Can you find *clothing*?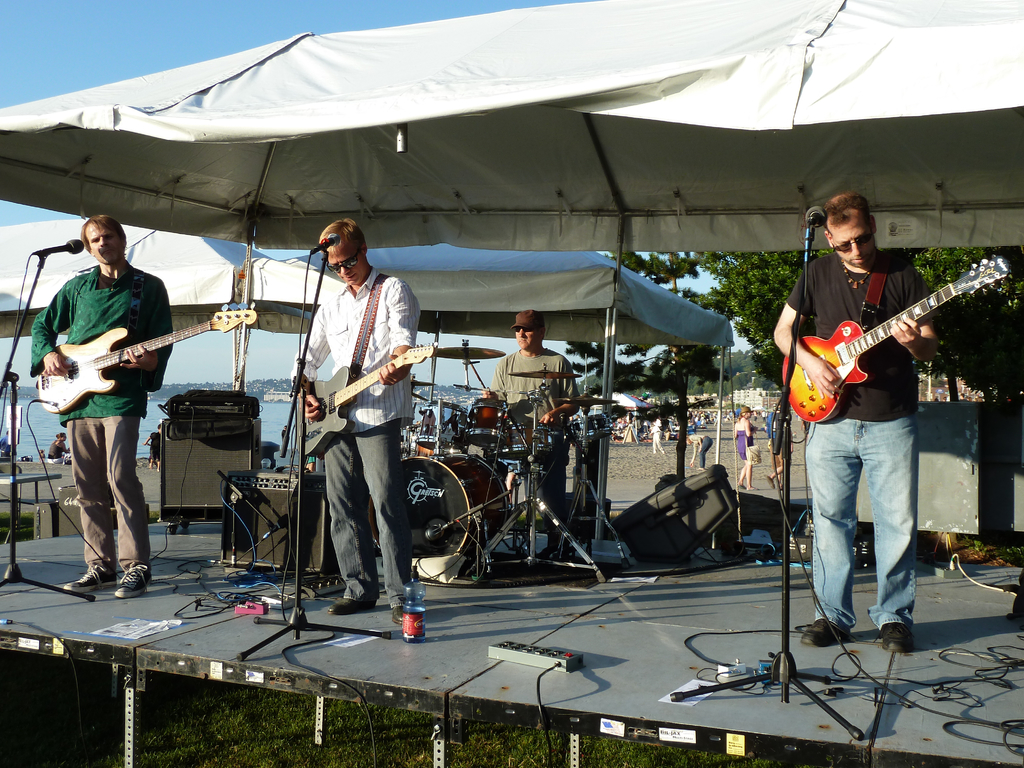
Yes, bounding box: 687 431 713 468.
